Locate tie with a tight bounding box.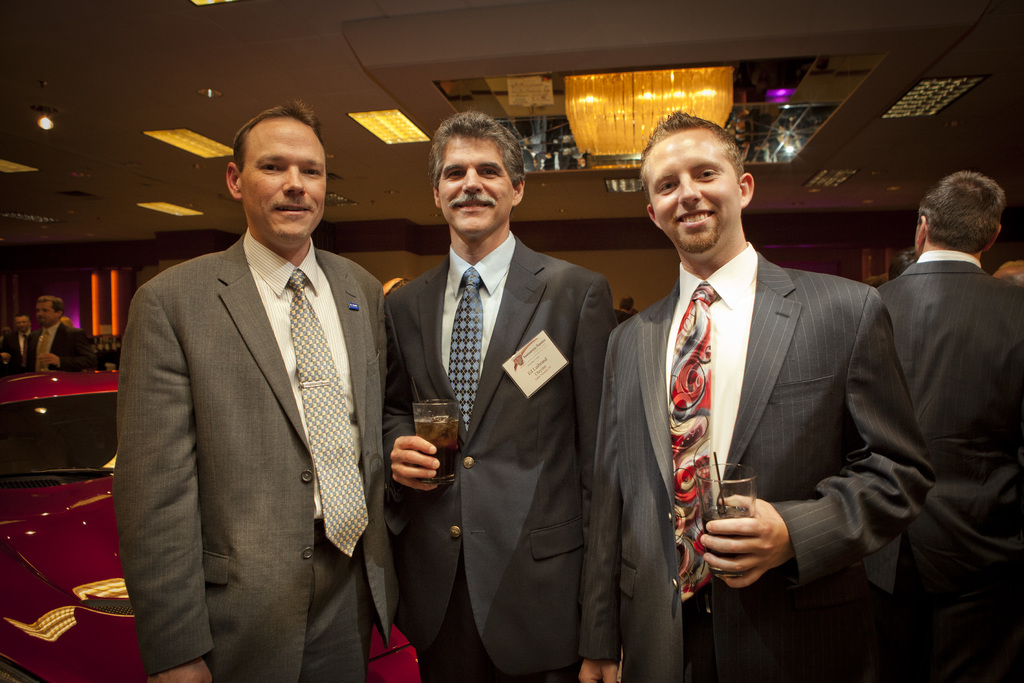
locate(674, 279, 719, 607).
